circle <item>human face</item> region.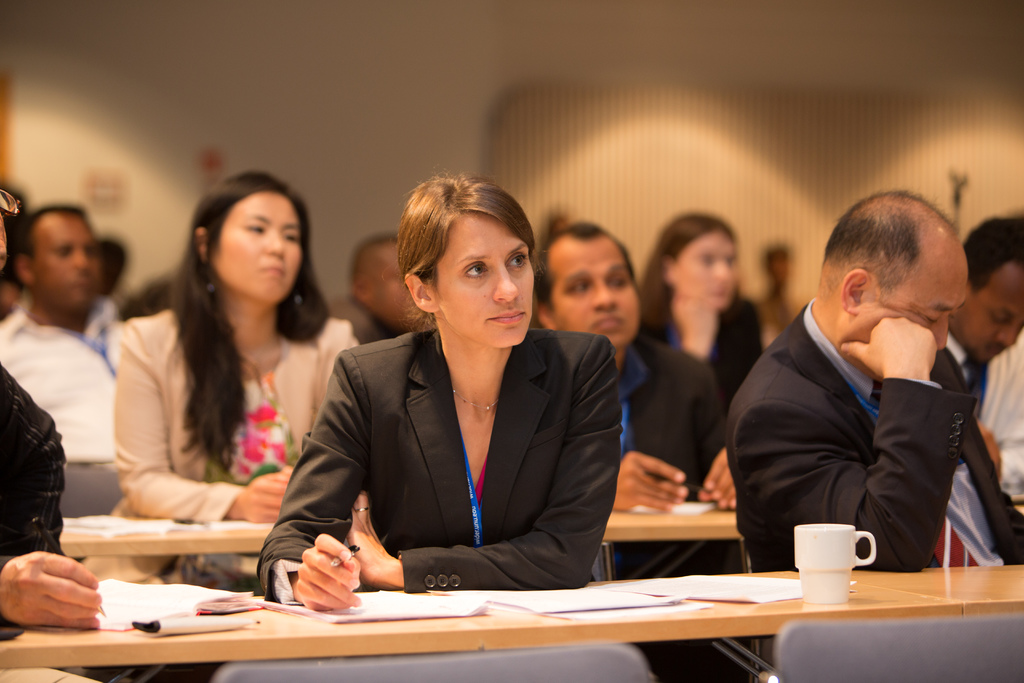
Region: x1=372 y1=252 x2=420 y2=331.
